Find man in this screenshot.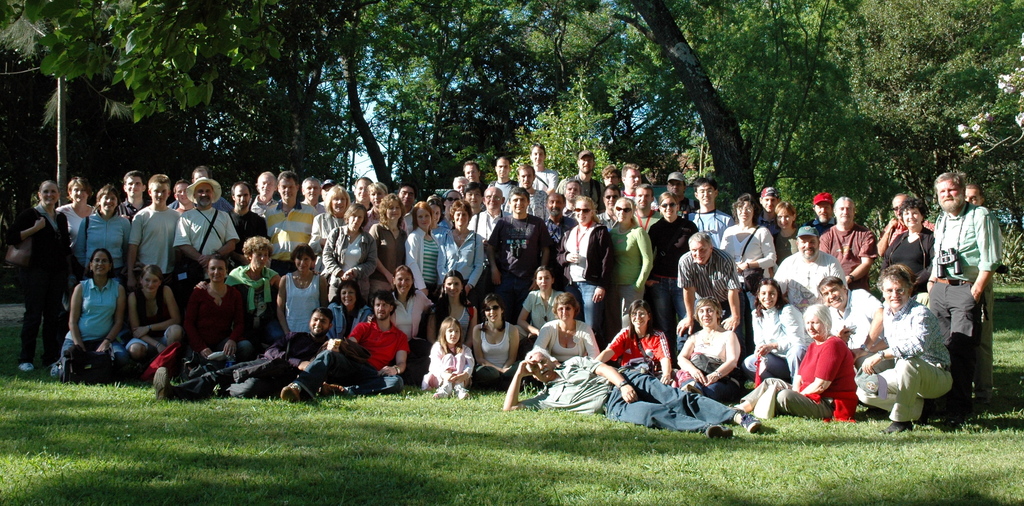
The bounding box for man is 281/293/412/395.
